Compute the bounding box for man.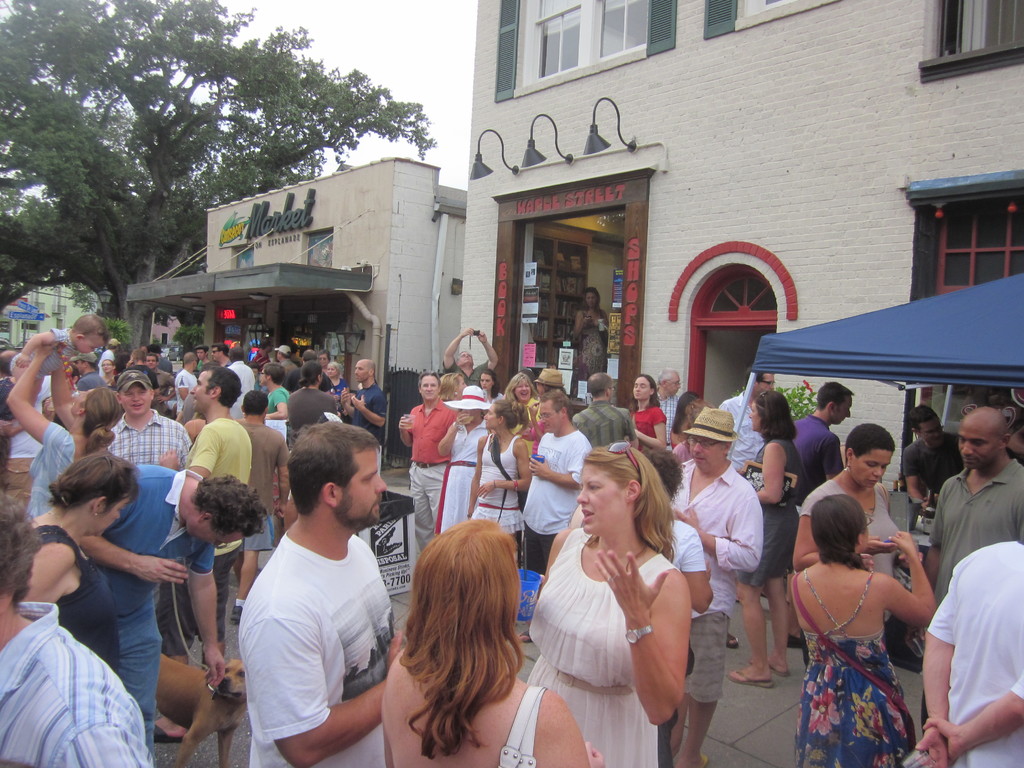
BBox(570, 371, 646, 447).
